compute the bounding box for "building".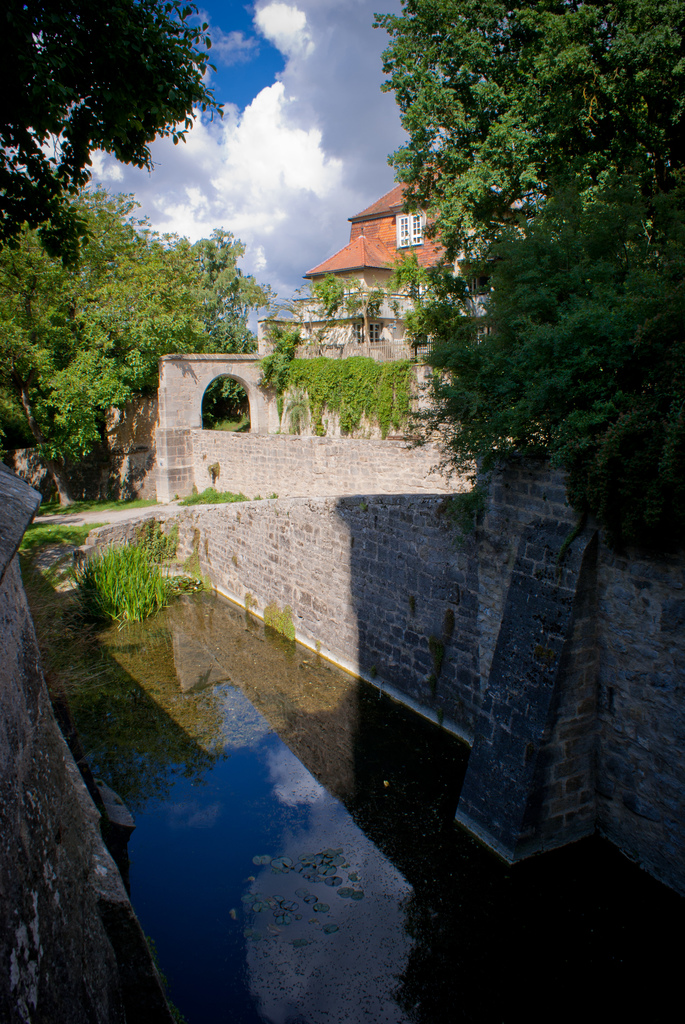
x1=153, y1=157, x2=538, y2=449.
